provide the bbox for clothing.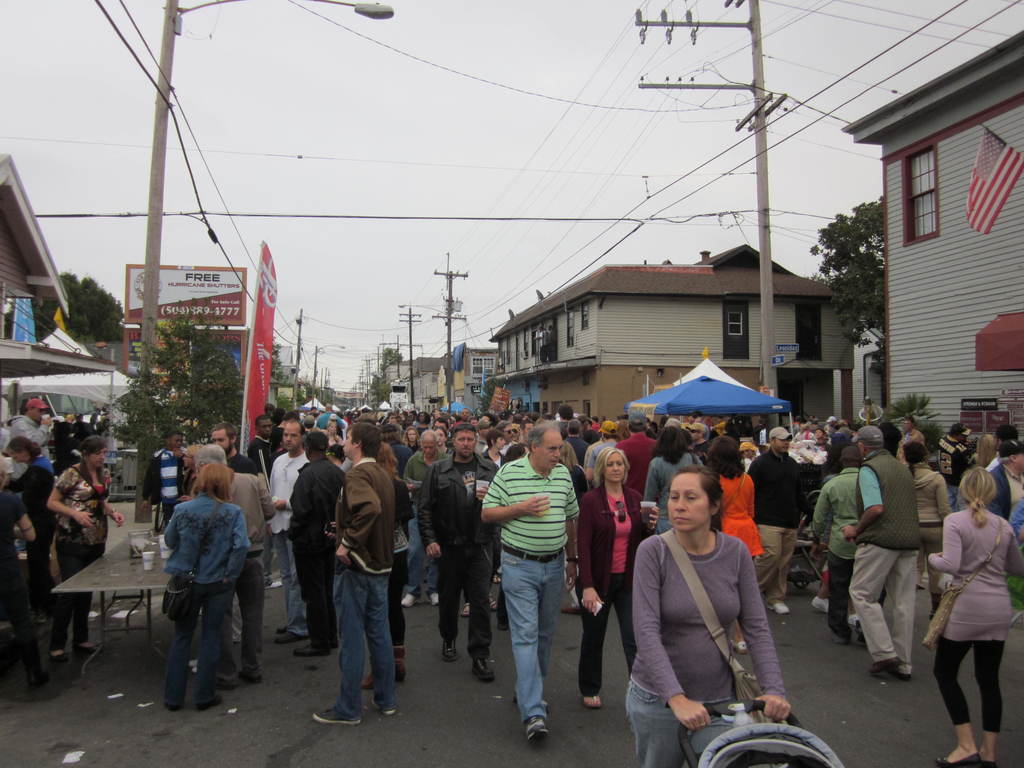
(left=13, top=461, right=51, bottom=593).
